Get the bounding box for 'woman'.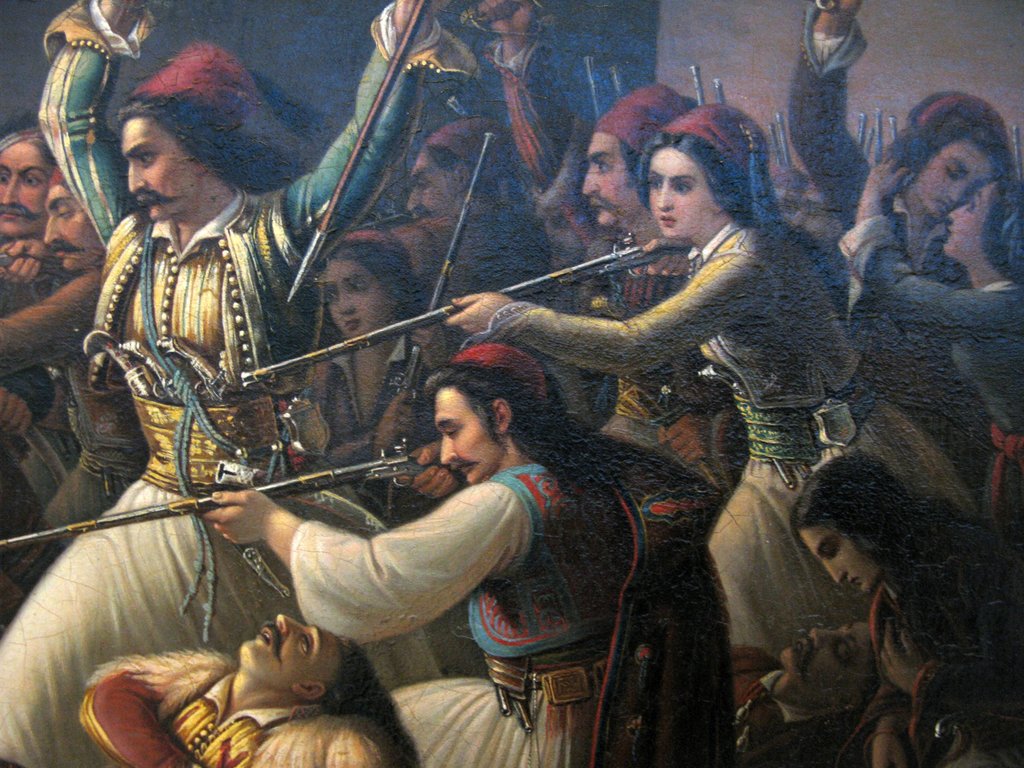
[831, 154, 1023, 529].
